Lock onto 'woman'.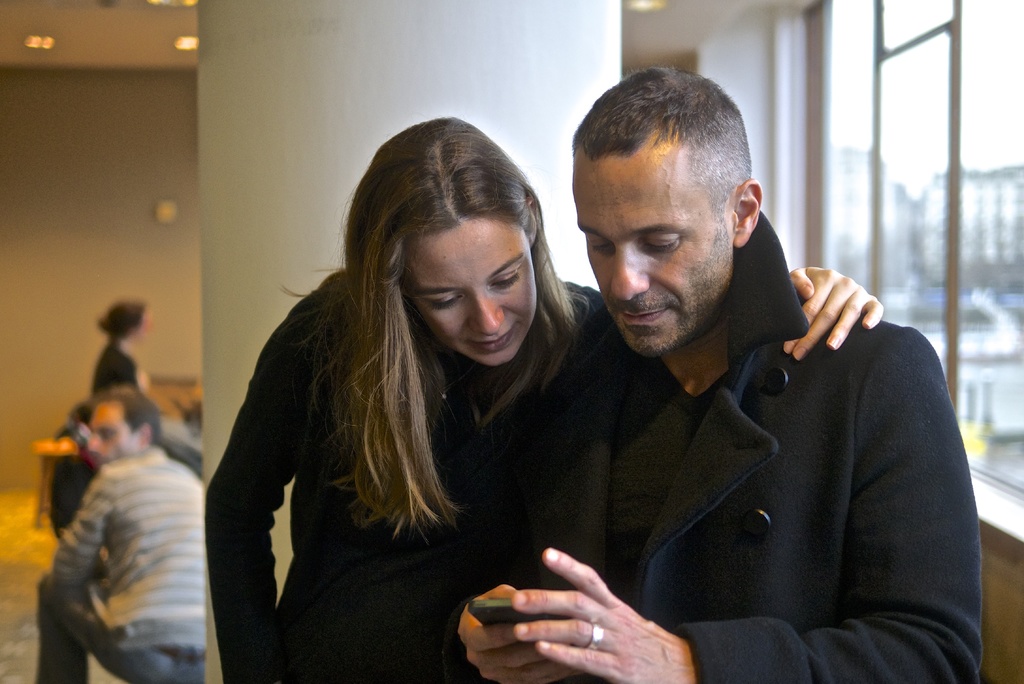
Locked: detection(204, 109, 887, 683).
